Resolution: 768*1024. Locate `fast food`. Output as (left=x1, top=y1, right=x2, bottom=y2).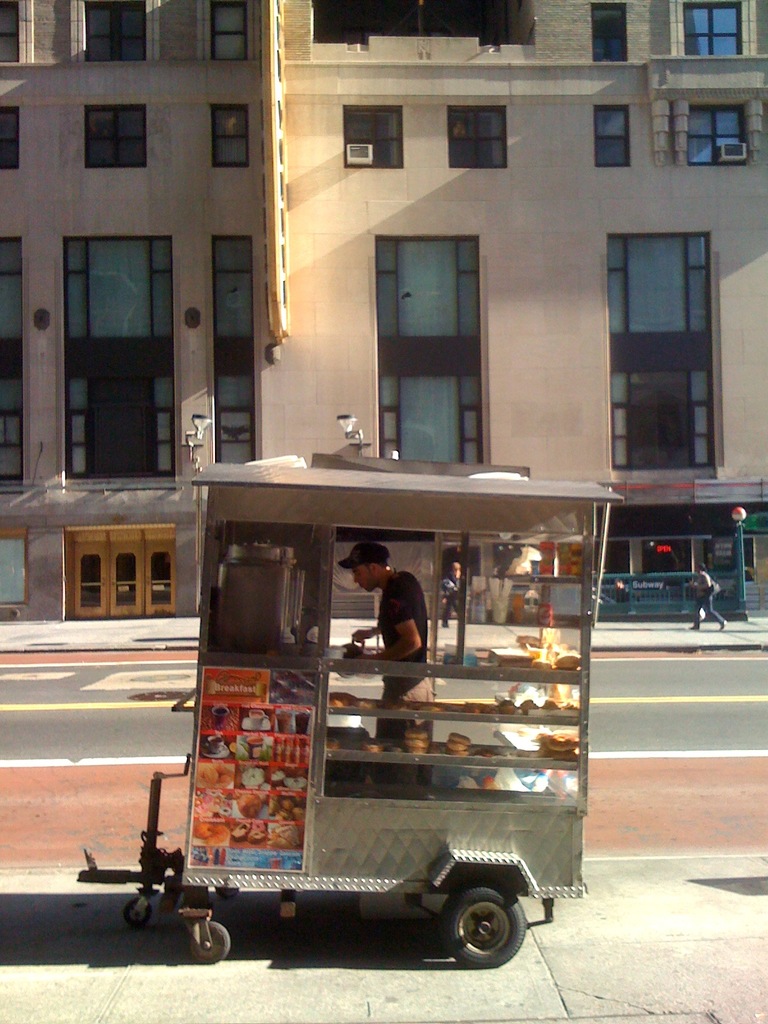
(left=560, top=655, right=575, bottom=673).
